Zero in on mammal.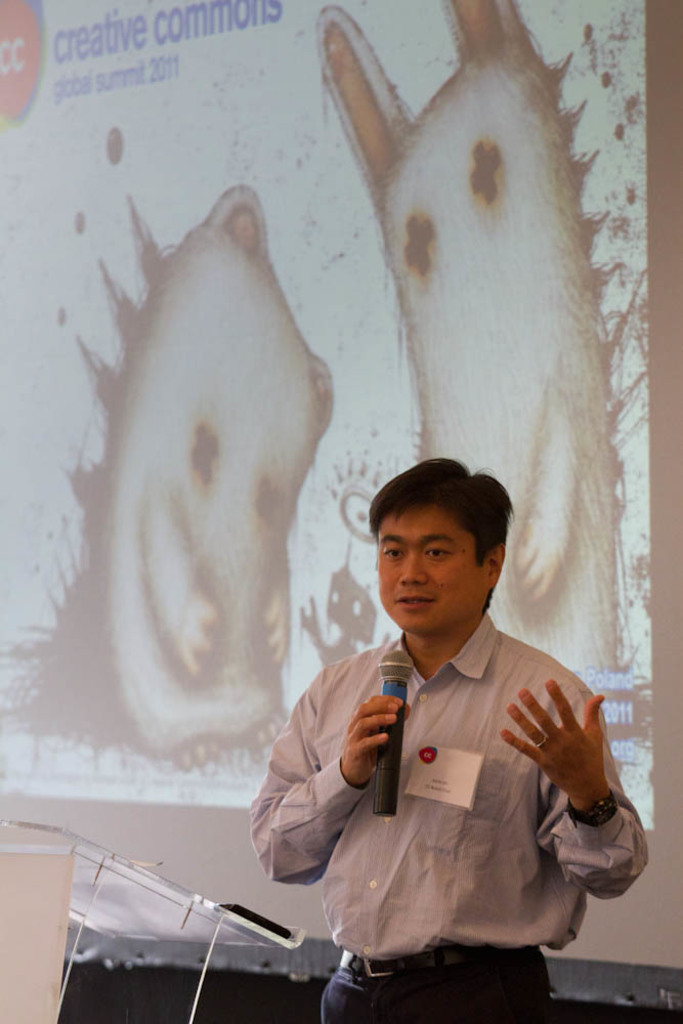
Zeroed in: 312:0:621:668.
